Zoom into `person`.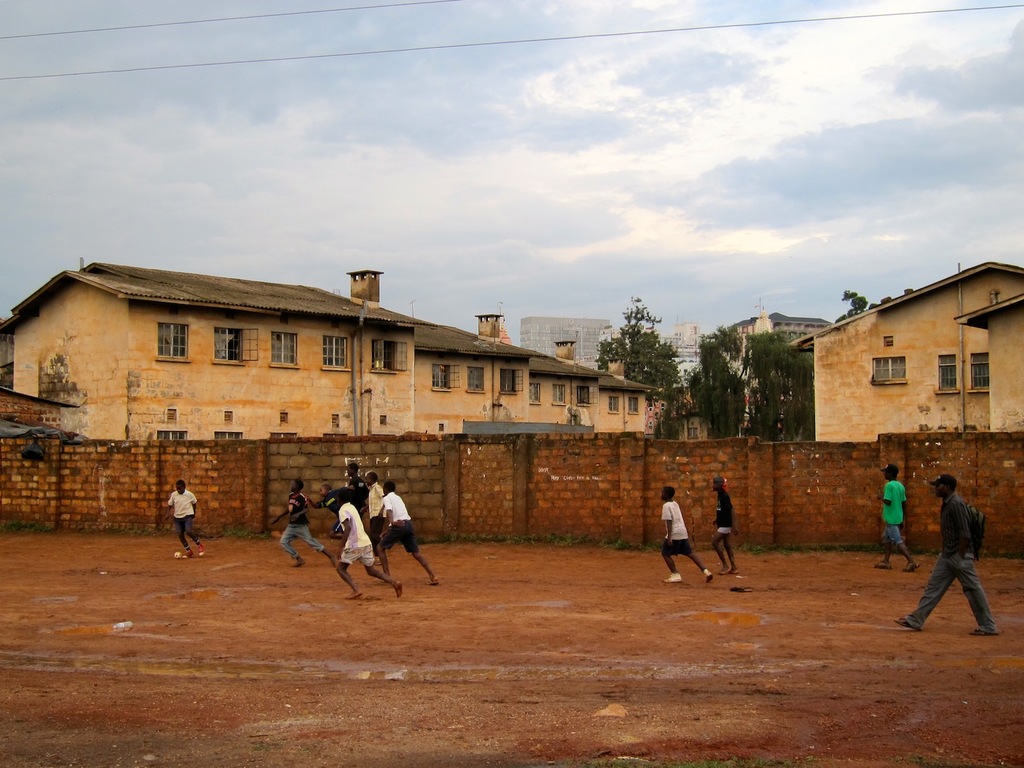
Zoom target: [658,485,717,581].
